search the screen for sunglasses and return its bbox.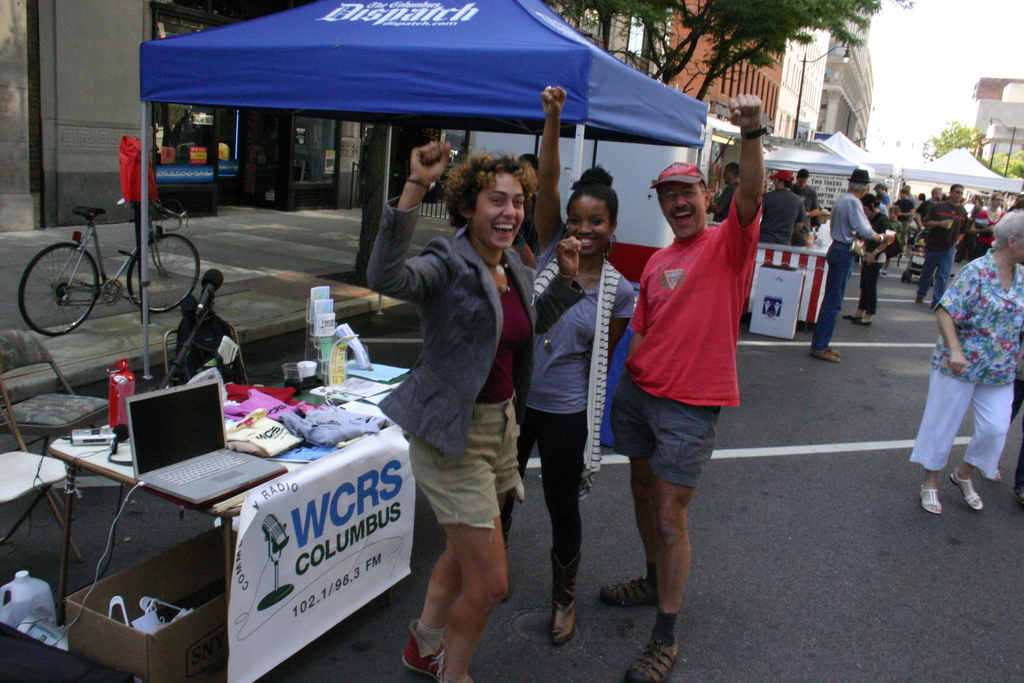
Found: [x1=951, y1=190, x2=966, y2=197].
